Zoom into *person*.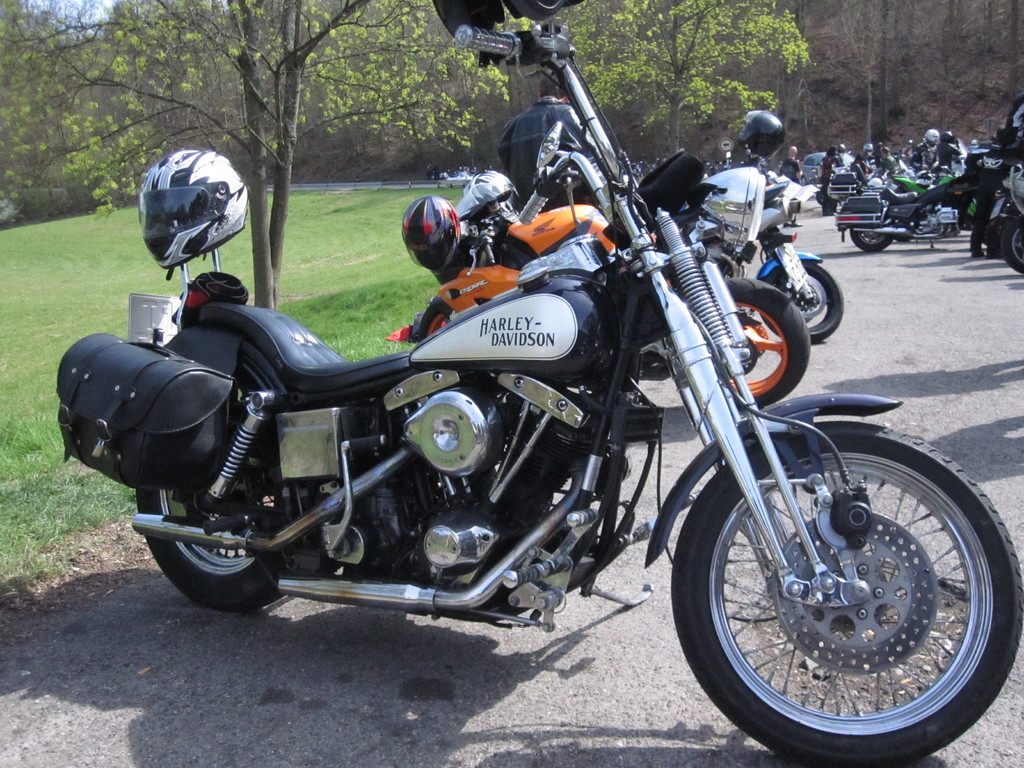
Zoom target: (x1=493, y1=71, x2=595, y2=210).
